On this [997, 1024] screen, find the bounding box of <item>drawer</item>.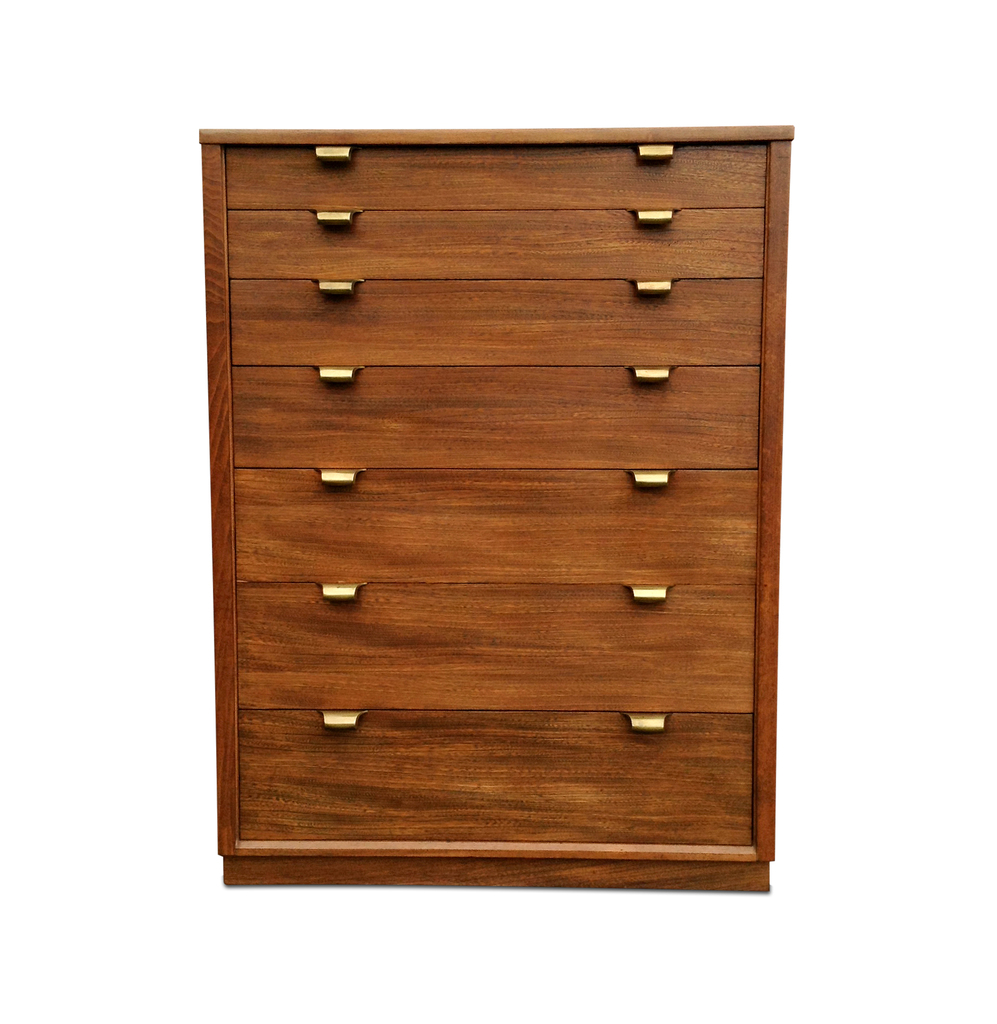
Bounding box: x1=234, y1=363, x2=759, y2=473.
